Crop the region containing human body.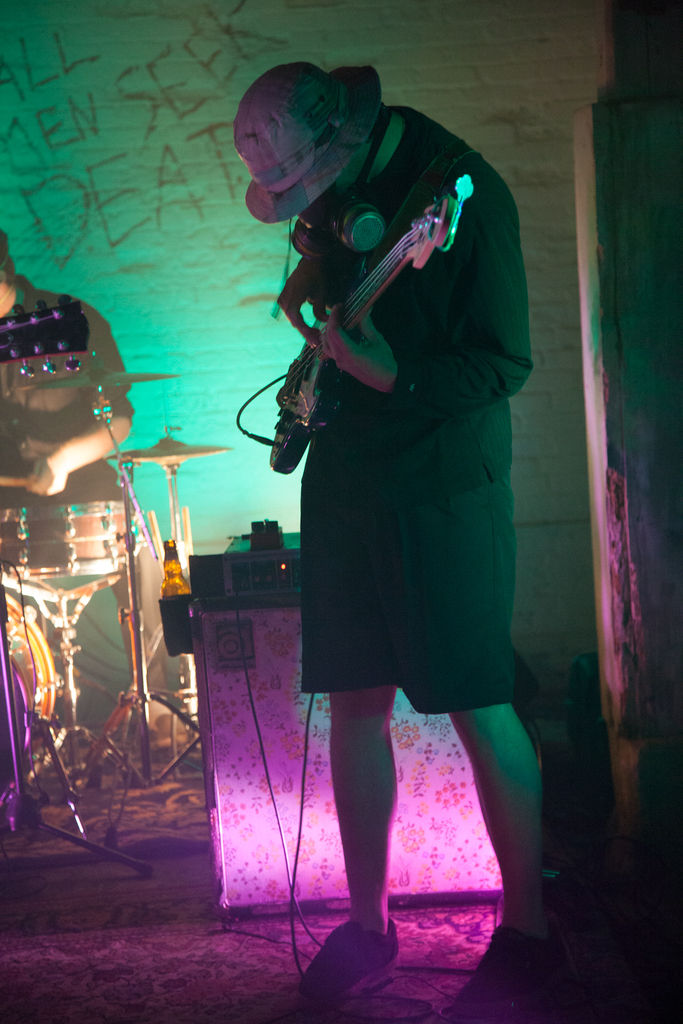
Crop region: pyautogui.locateOnScreen(0, 241, 125, 509).
